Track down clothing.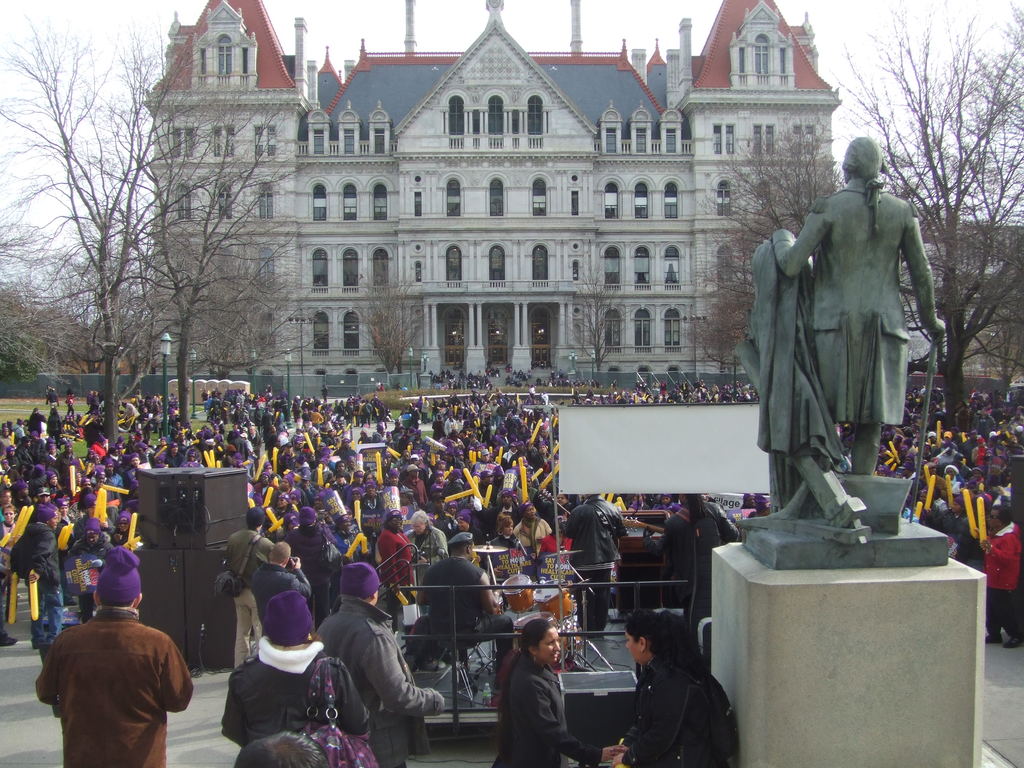
Tracked to <bbox>984, 516, 1023, 650</bbox>.
